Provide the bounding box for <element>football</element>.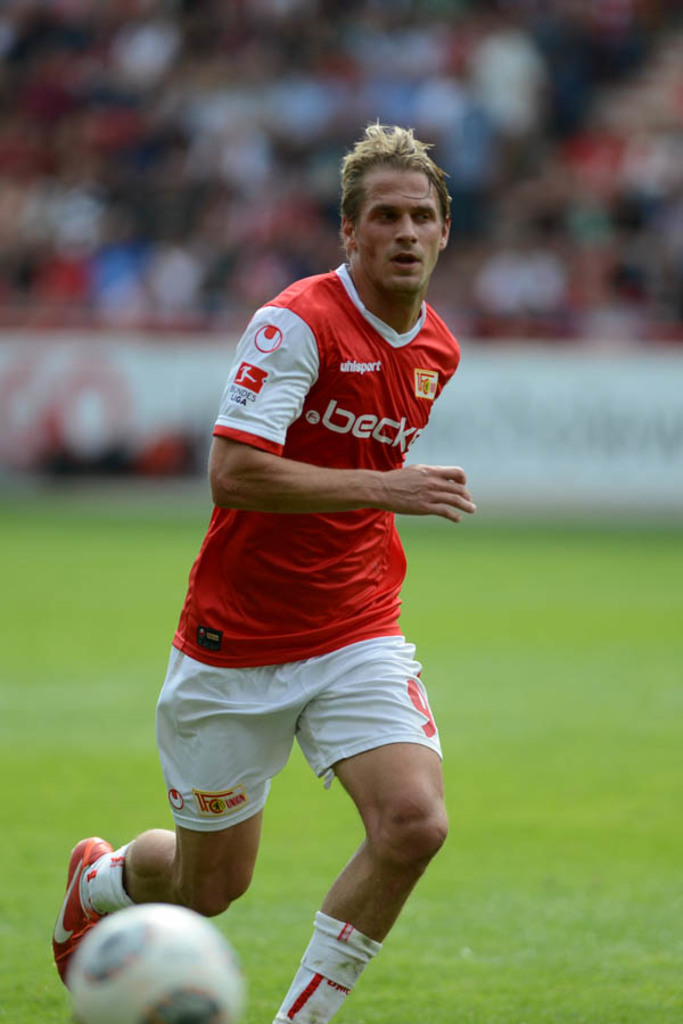
bbox(60, 906, 245, 1023).
